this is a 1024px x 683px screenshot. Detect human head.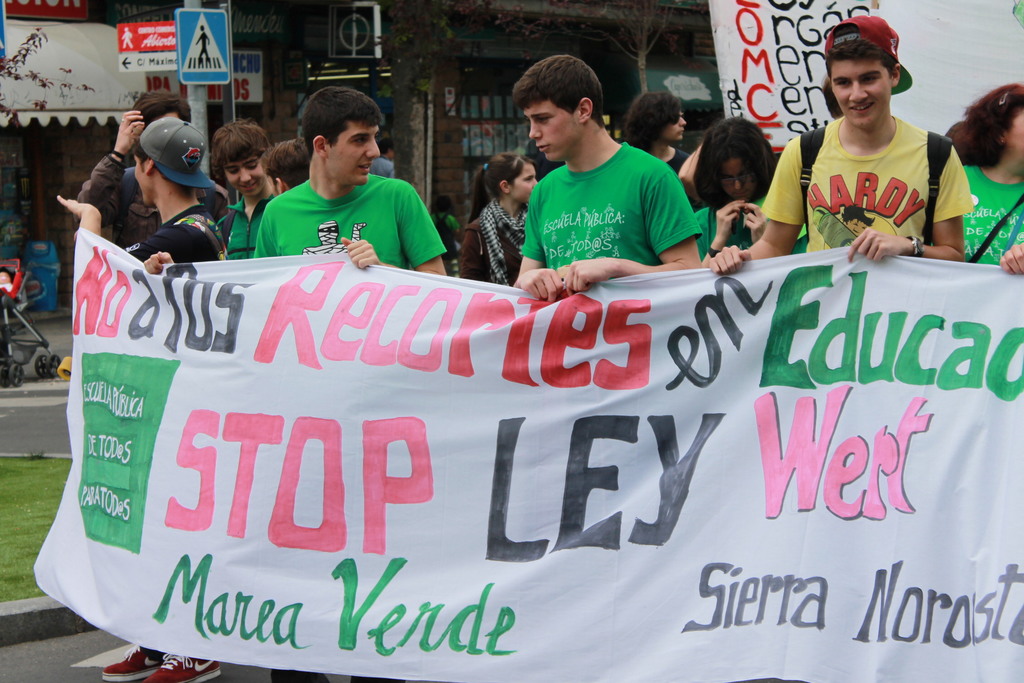
259,140,309,196.
